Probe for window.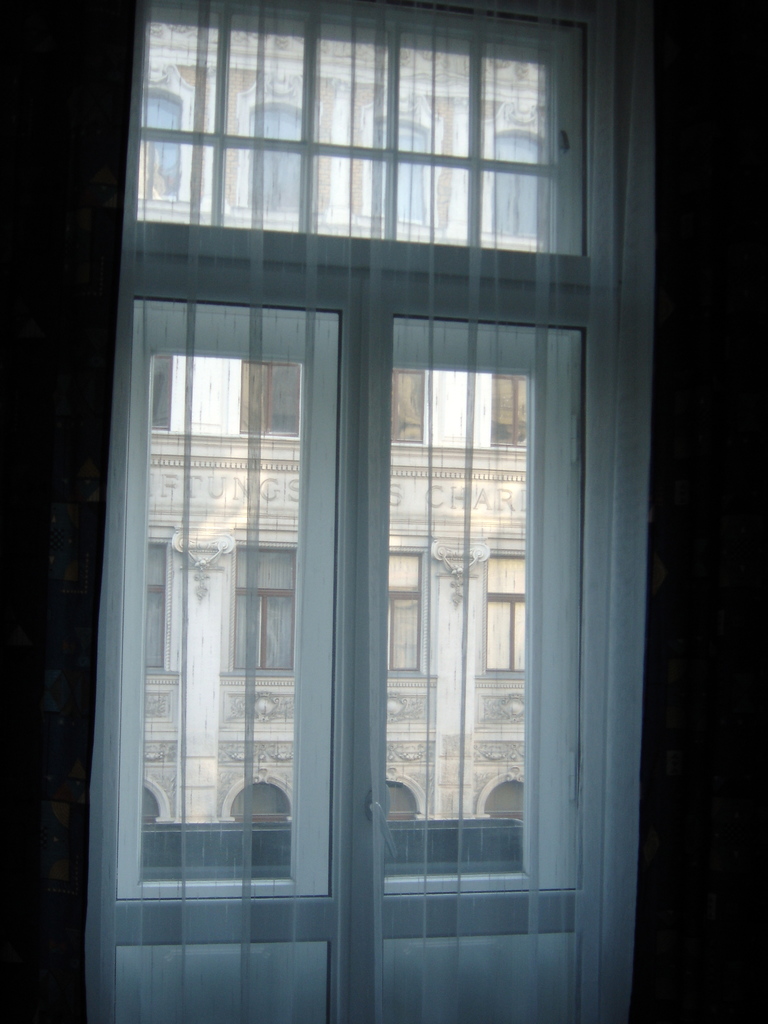
Probe result: (141, 92, 186, 199).
